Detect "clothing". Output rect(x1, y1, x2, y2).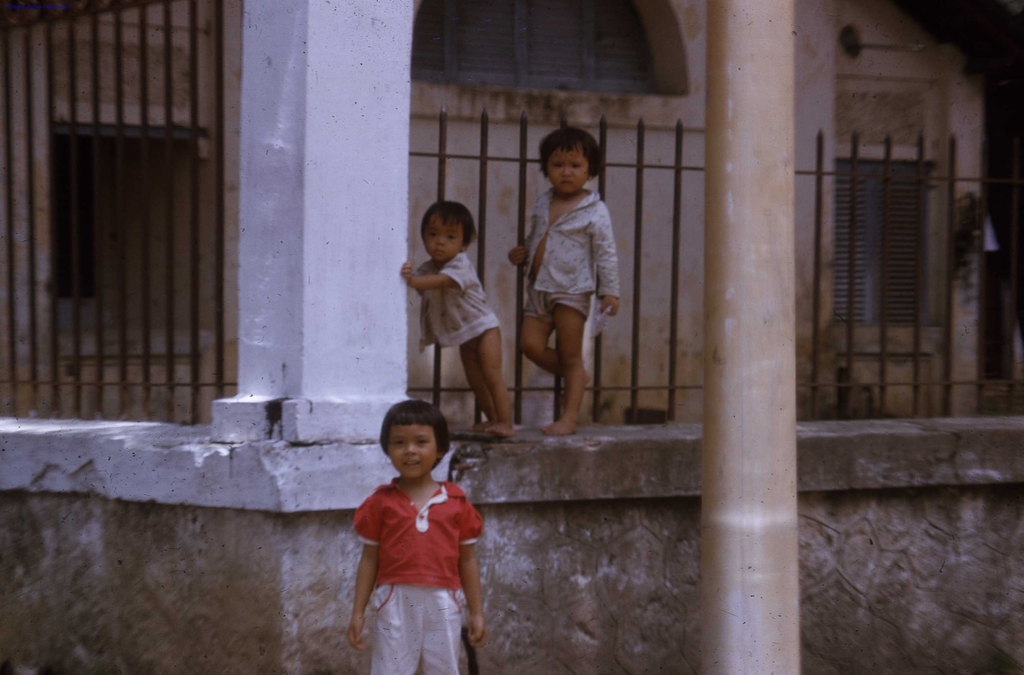
rect(416, 248, 500, 354).
